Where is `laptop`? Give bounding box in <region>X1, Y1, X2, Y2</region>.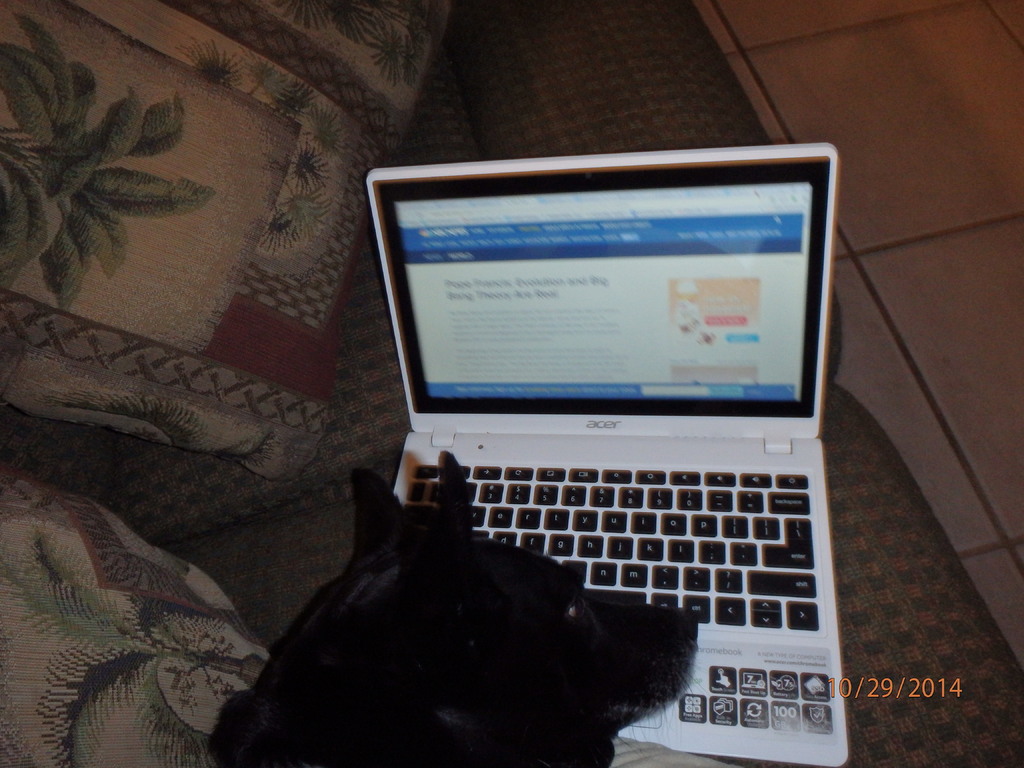
<region>346, 159, 867, 696</region>.
